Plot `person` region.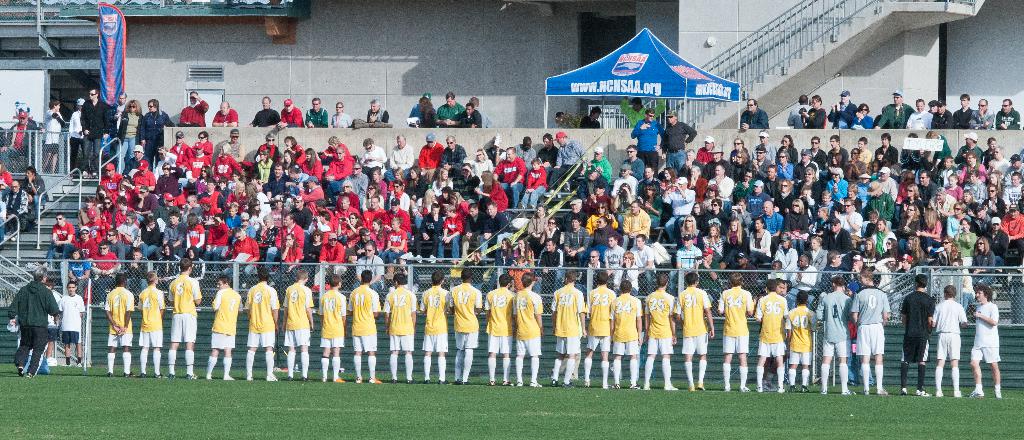
Plotted at locate(230, 174, 246, 182).
